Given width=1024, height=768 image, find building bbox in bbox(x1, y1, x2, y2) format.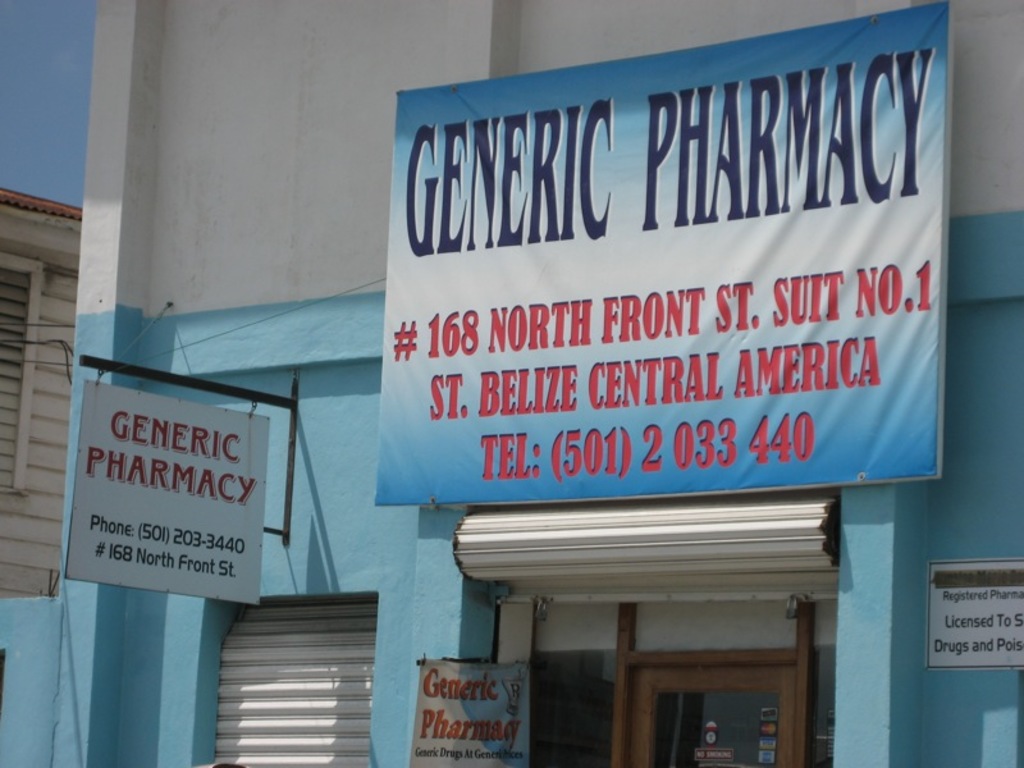
bbox(0, 0, 1023, 767).
